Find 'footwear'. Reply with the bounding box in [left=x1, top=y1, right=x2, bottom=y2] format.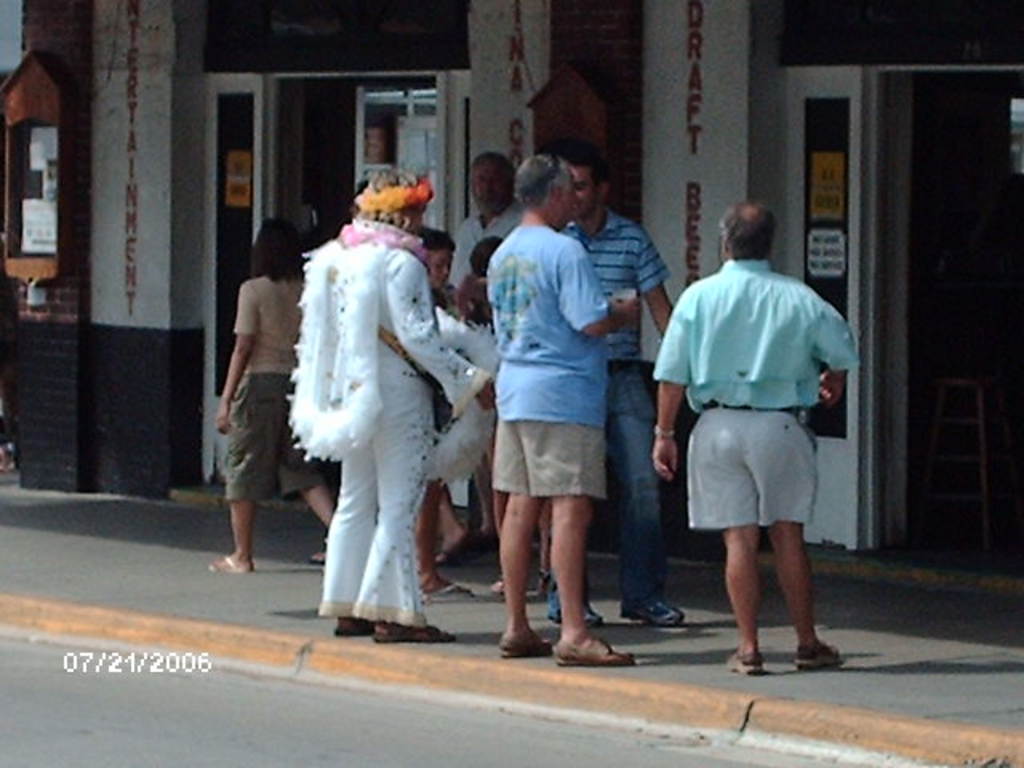
[left=626, top=595, right=683, bottom=626].
